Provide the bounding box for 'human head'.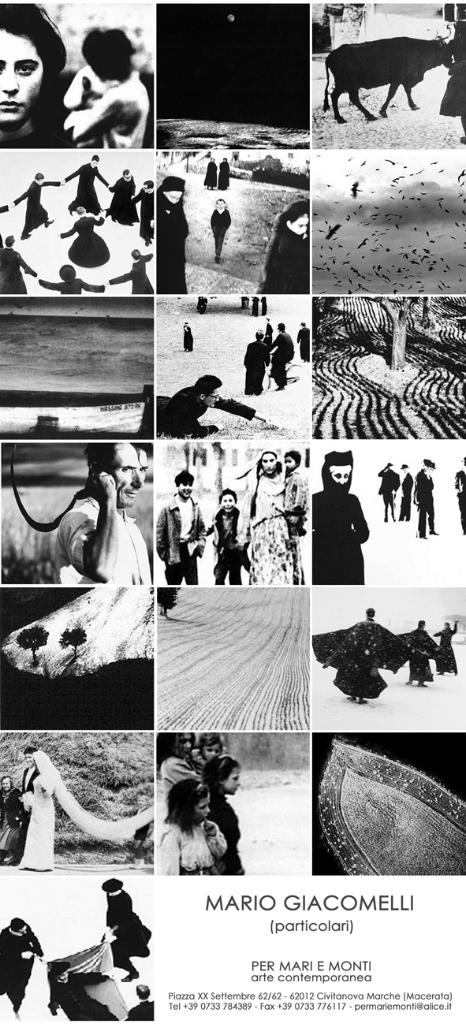
rect(382, 463, 396, 475).
